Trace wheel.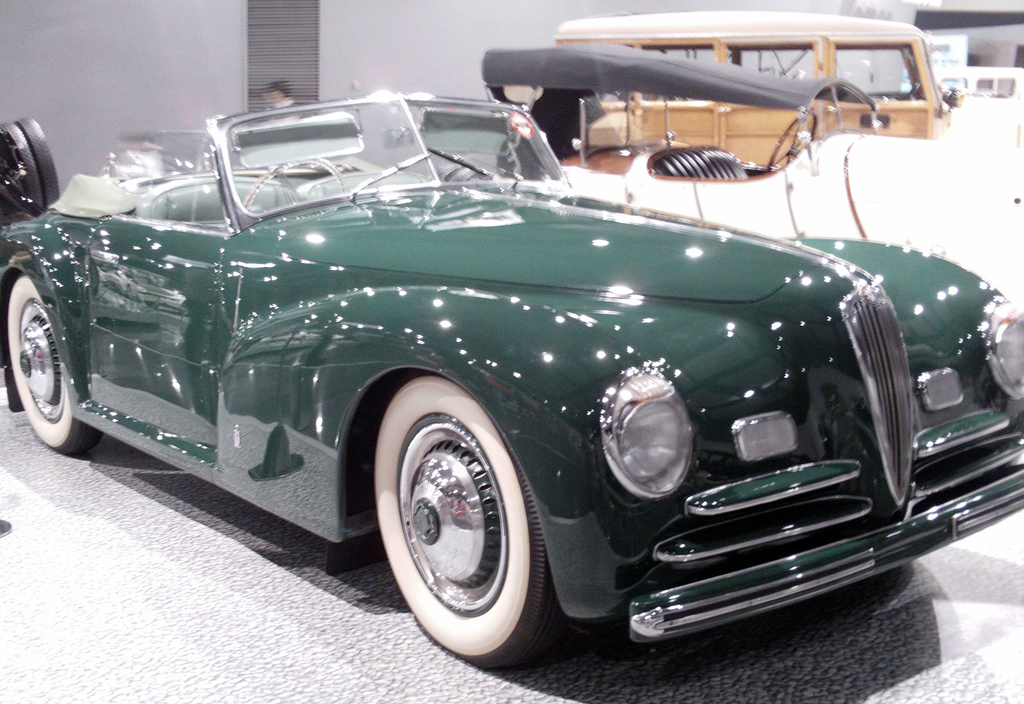
Traced to (901, 83, 920, 100).
